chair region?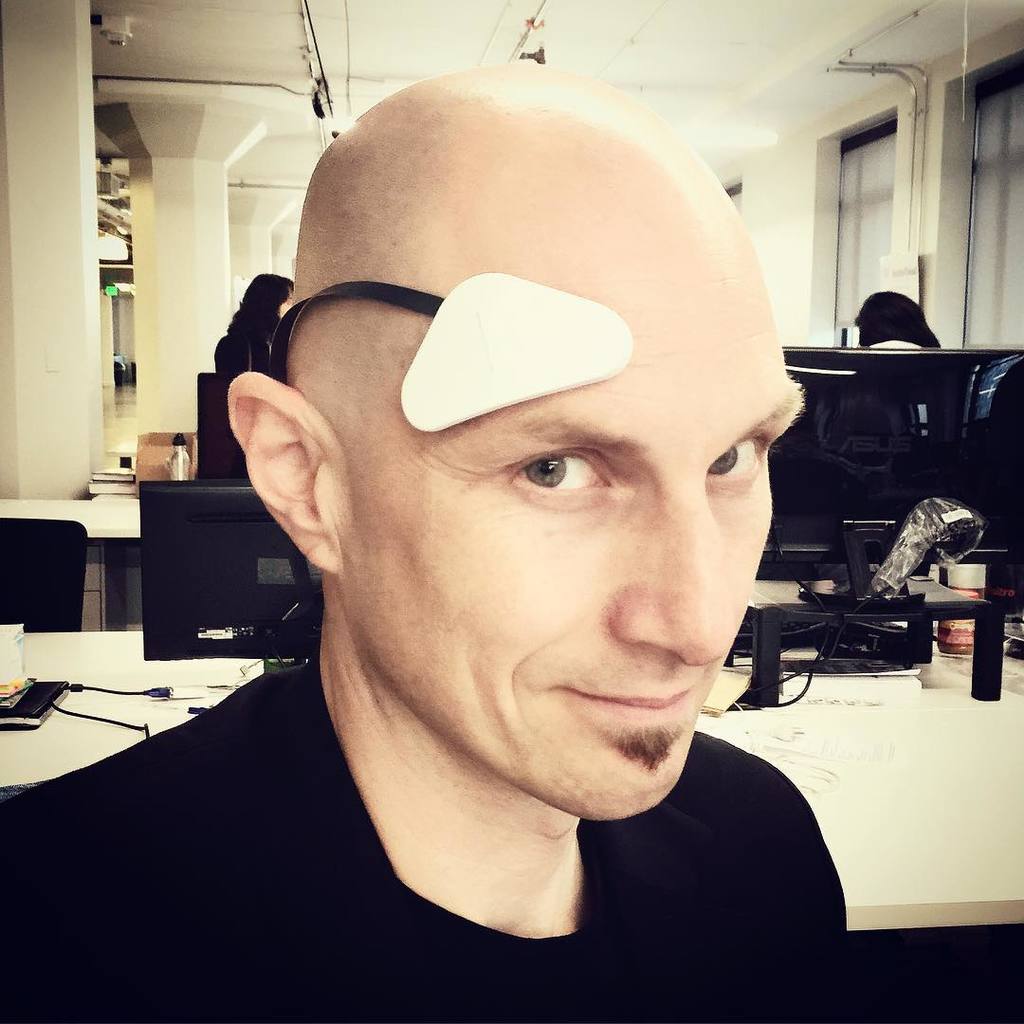
select_region(0, 514, 91, 634)
